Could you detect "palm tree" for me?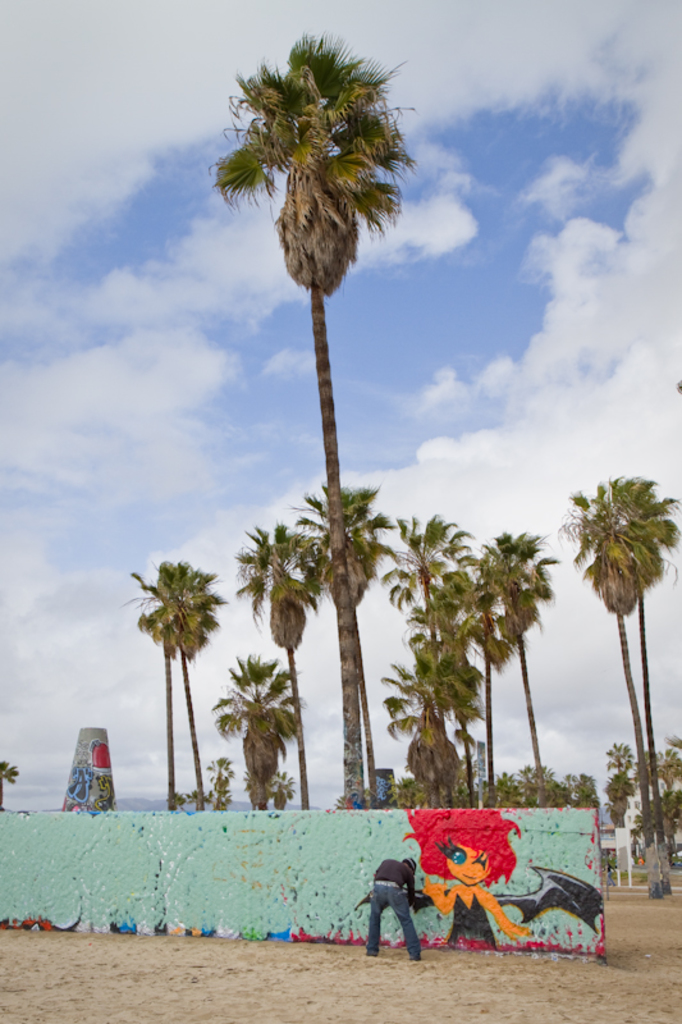
Detection result: [581, 457, 668, 762].
